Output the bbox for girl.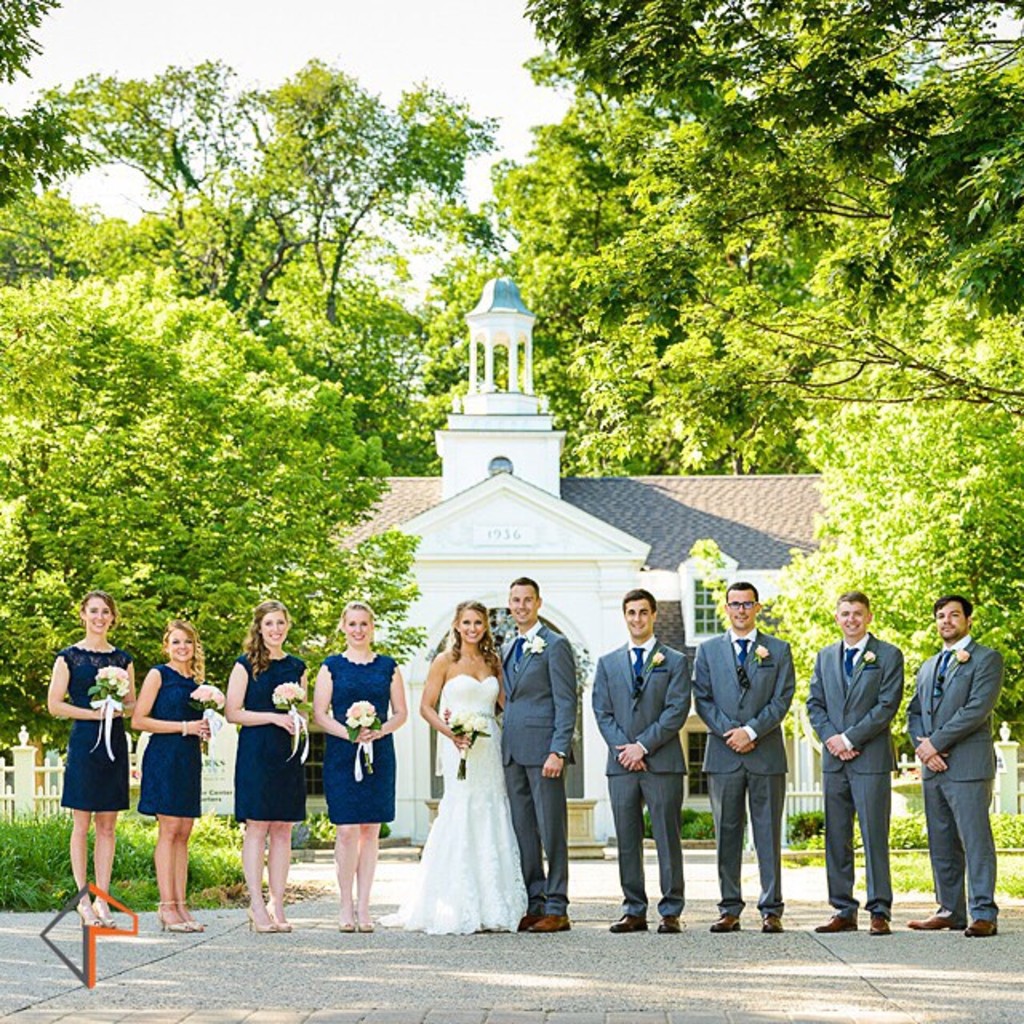
45 592 136 930.
